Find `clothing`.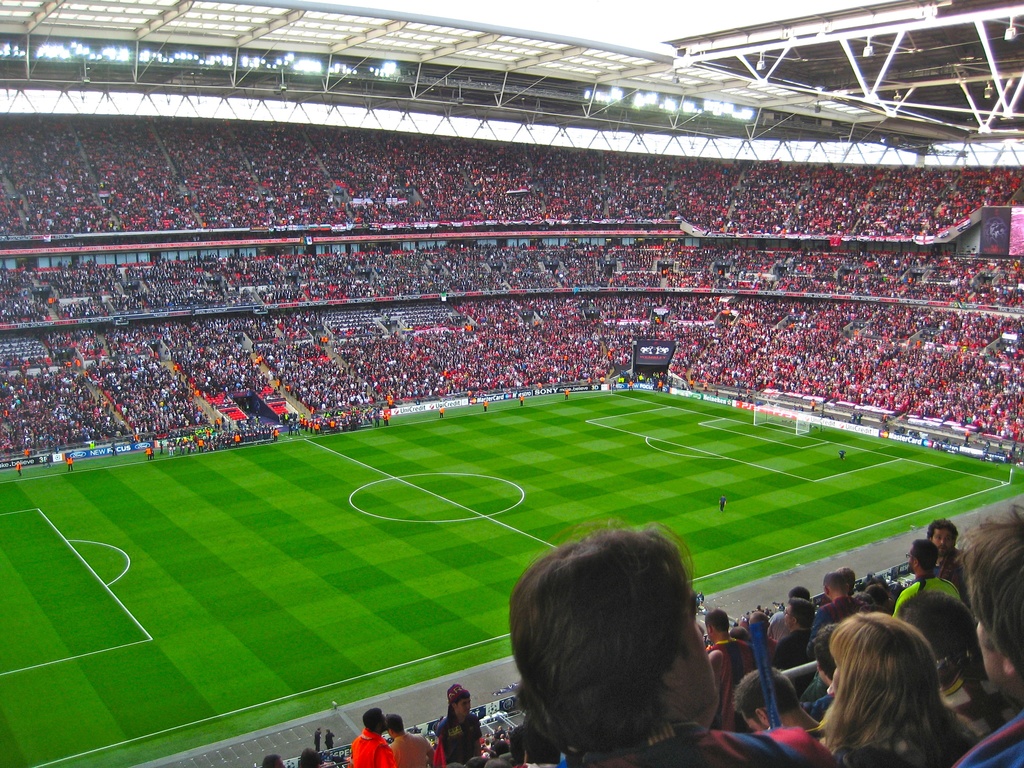
518,396,525,404.
